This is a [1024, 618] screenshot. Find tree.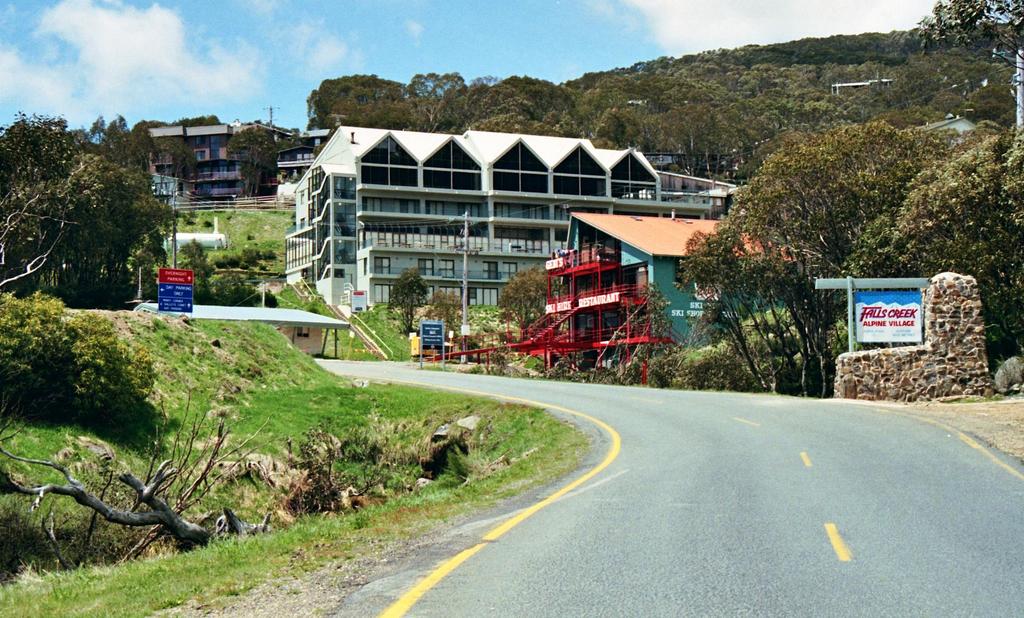
Bounding box: 0/297/186/439.
